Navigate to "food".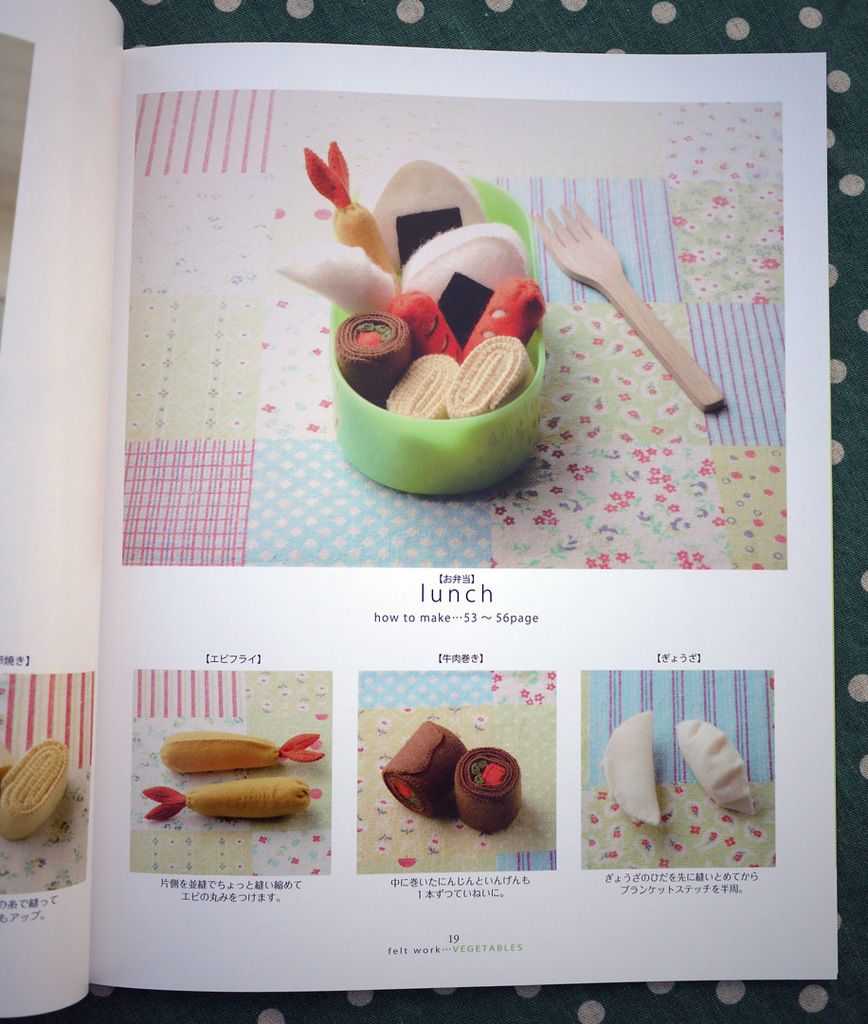
Navigation target: bbox=[344, 243, 552, 449].
